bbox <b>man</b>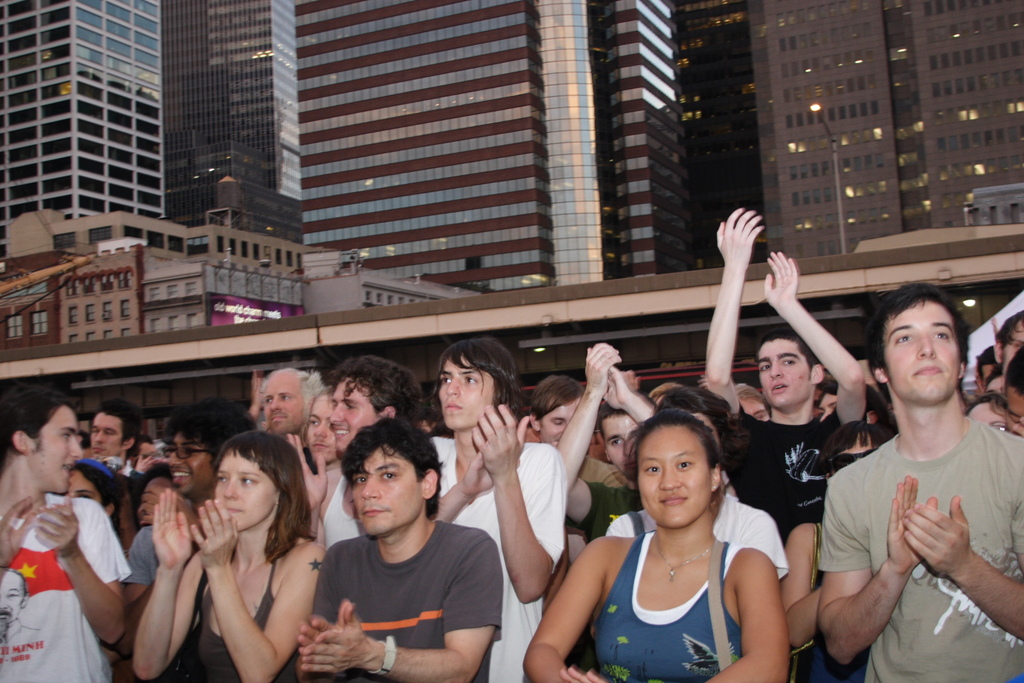
(530, 370, 626, 555)
